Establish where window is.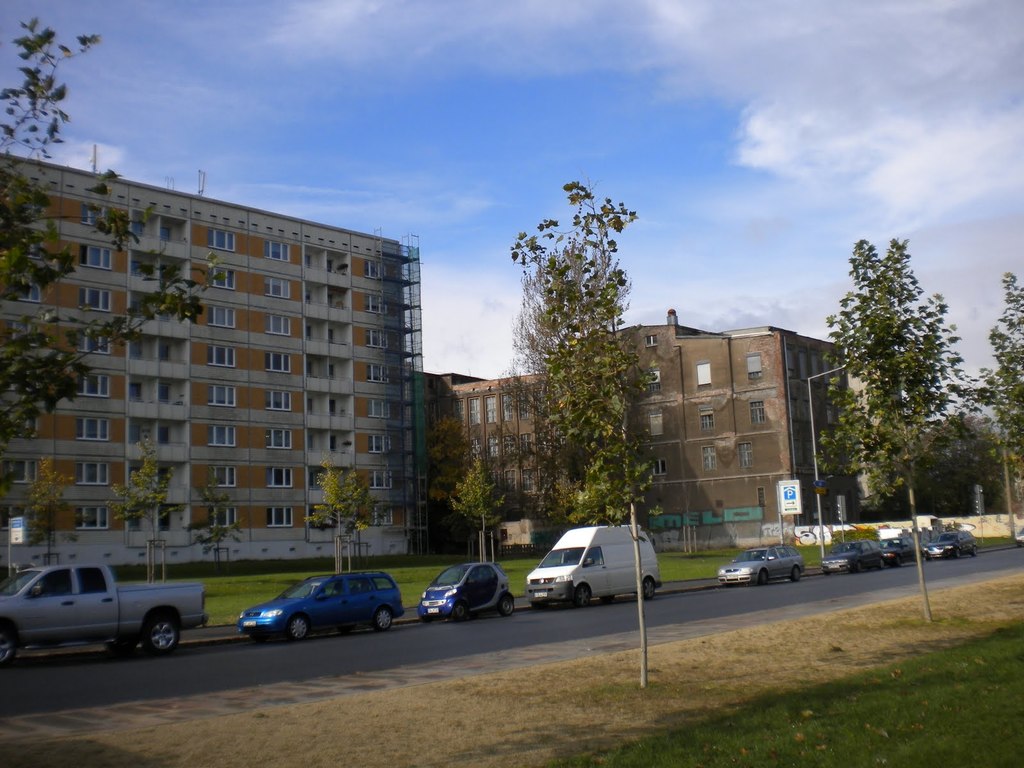
Established at locate(520, 468, 535, 493).
